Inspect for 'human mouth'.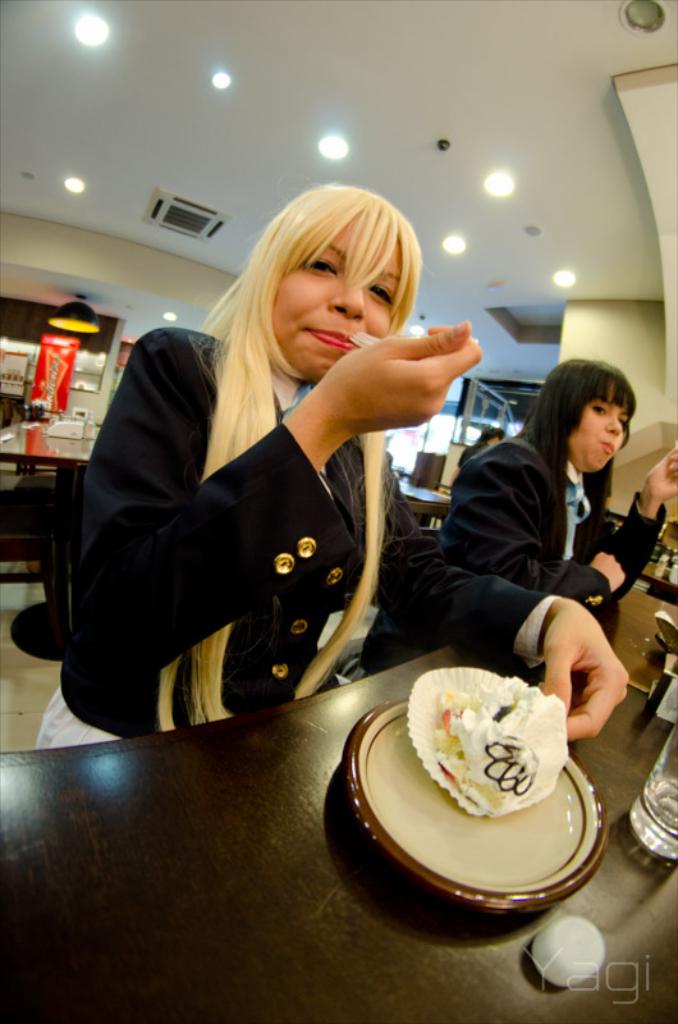
Inspection: (306, 329, 356, 353).
